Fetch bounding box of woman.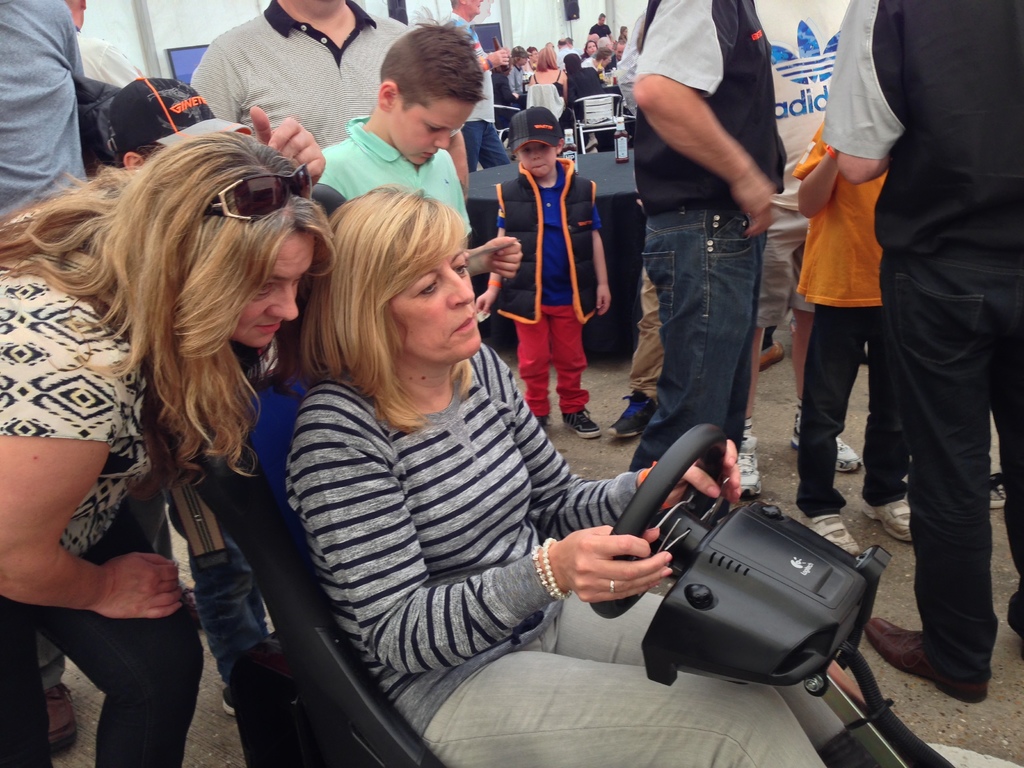
Bbox: 582/40/602/56.
